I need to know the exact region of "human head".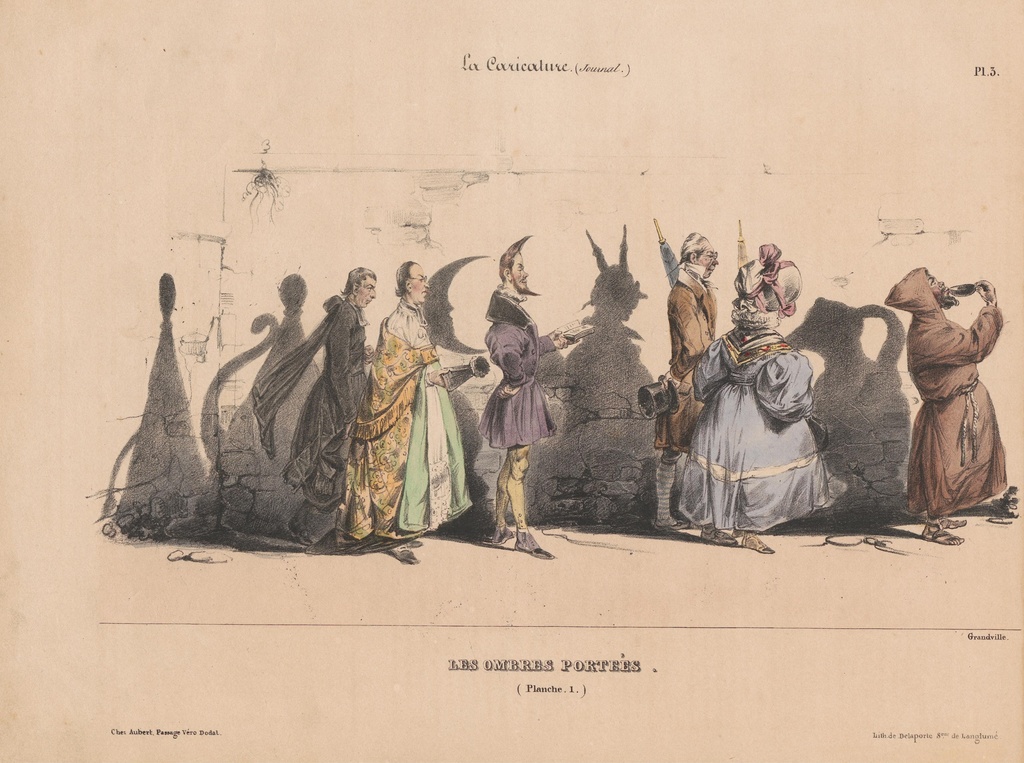
Region: (x1=881, y1=264, x2=965, y2=318).
